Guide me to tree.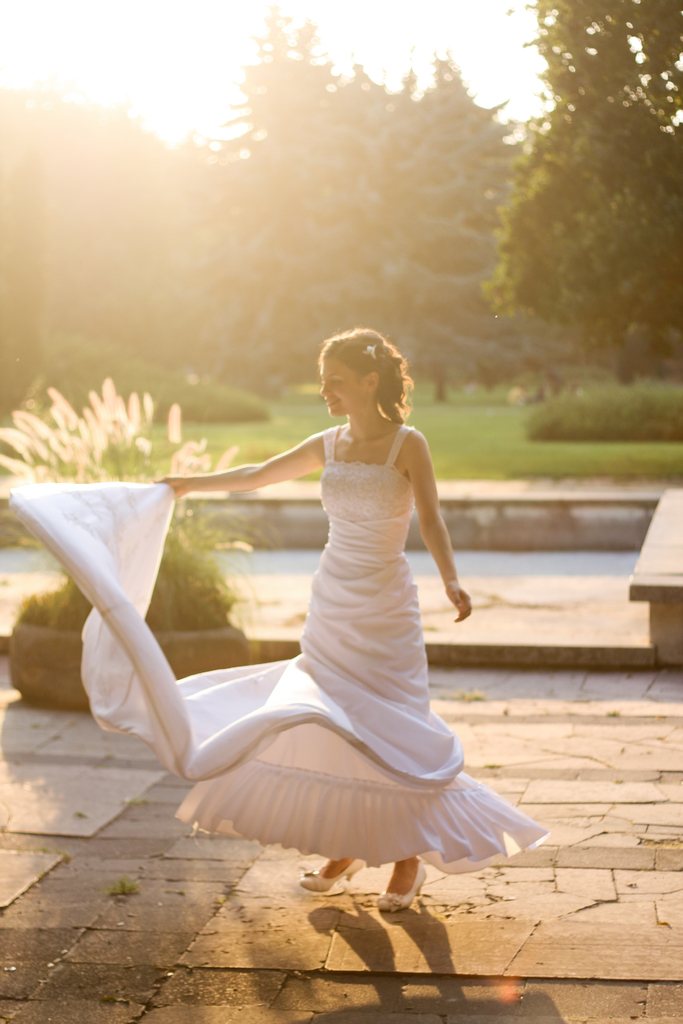
Guidance: bbox=(0, 148, 43, 415).
